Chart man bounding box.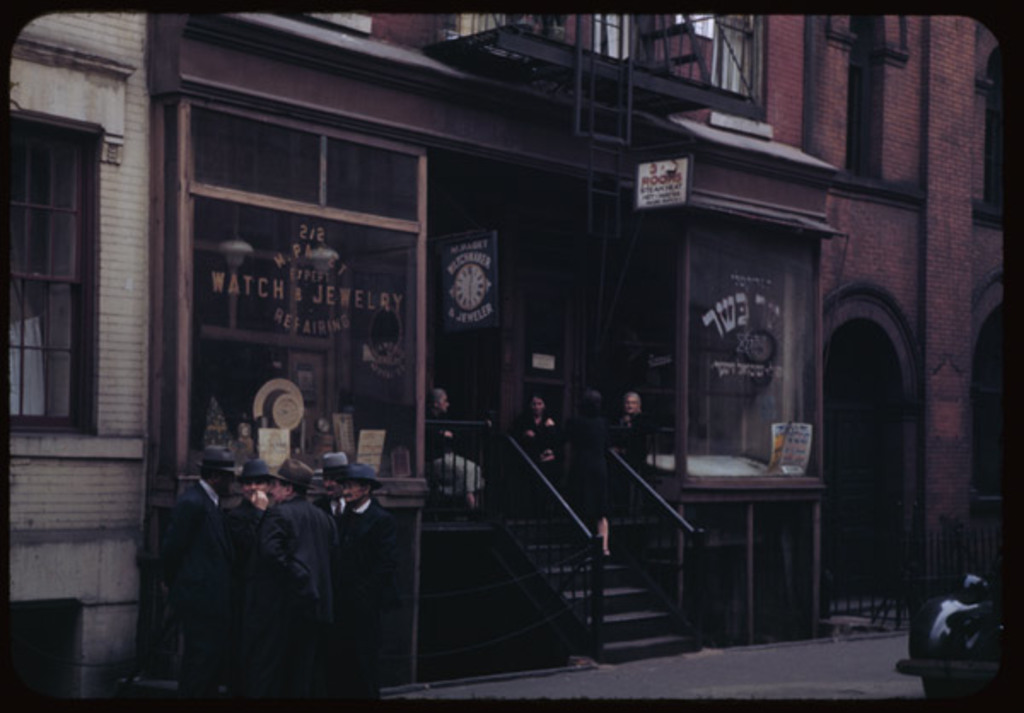
Charted: (x1=345, y1=464, x2=404, y2=711).
